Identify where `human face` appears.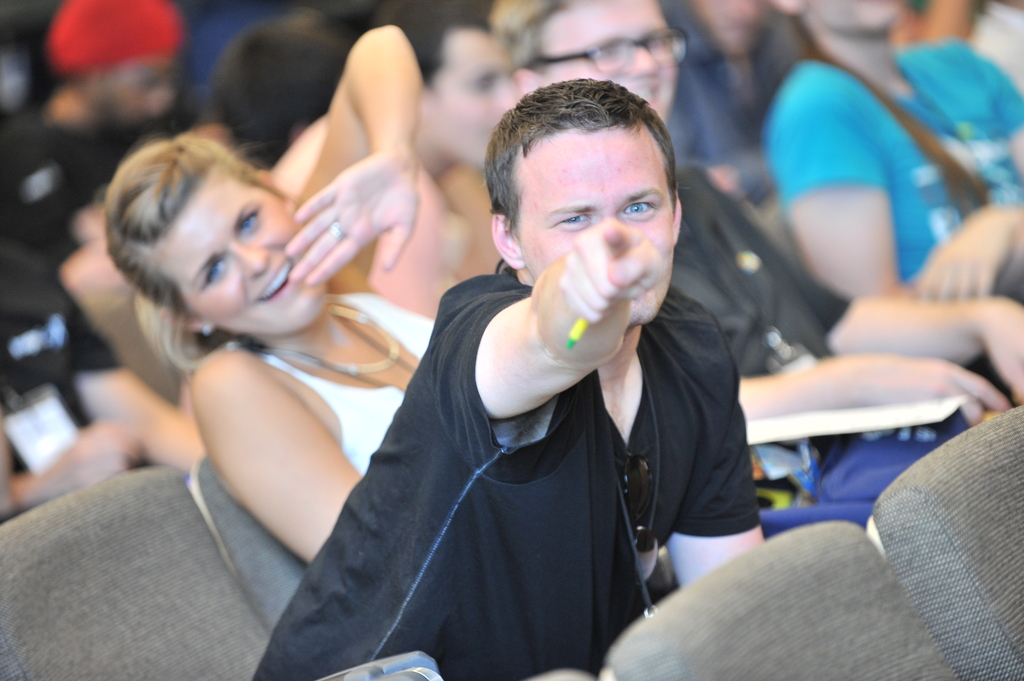
Appears at [95, 55, 173, 126].
